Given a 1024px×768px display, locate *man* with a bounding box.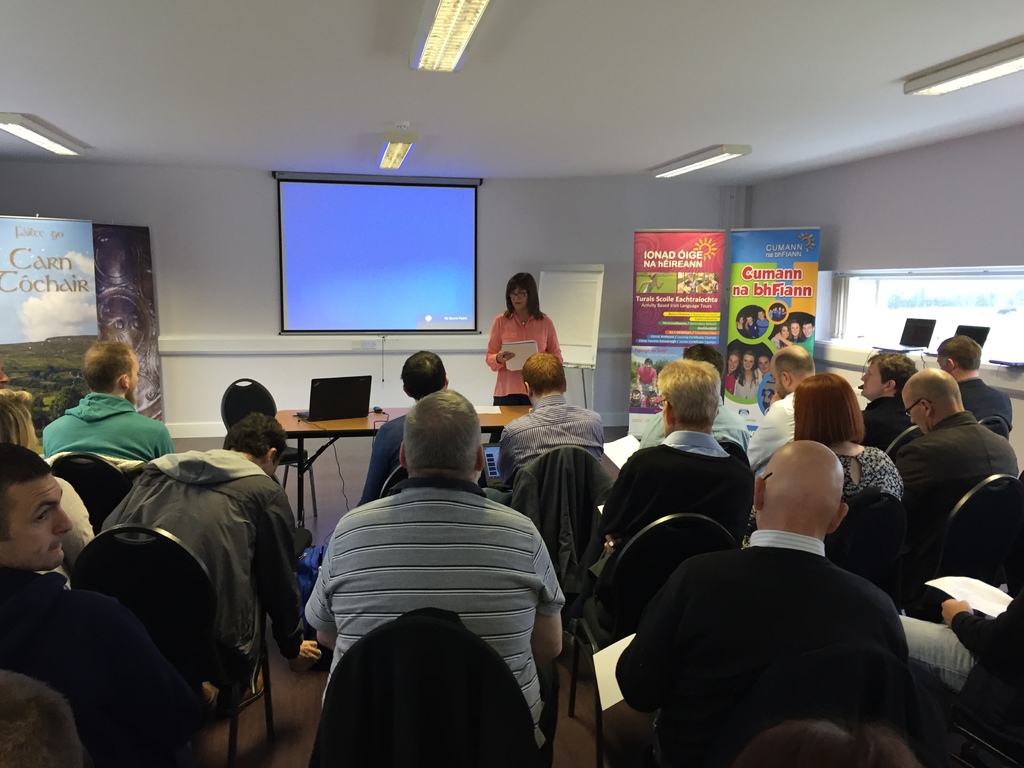
Located: [x1=564, y1=355, x2=758, y2=615].
